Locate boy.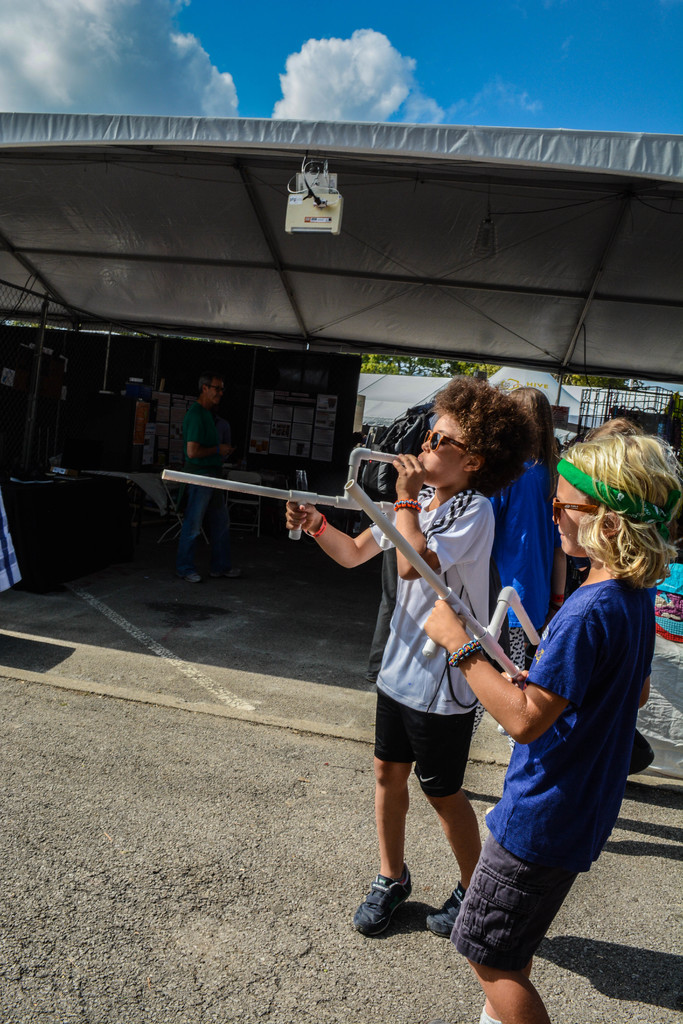
Bounding box: region(286, 370, 542, 940).
